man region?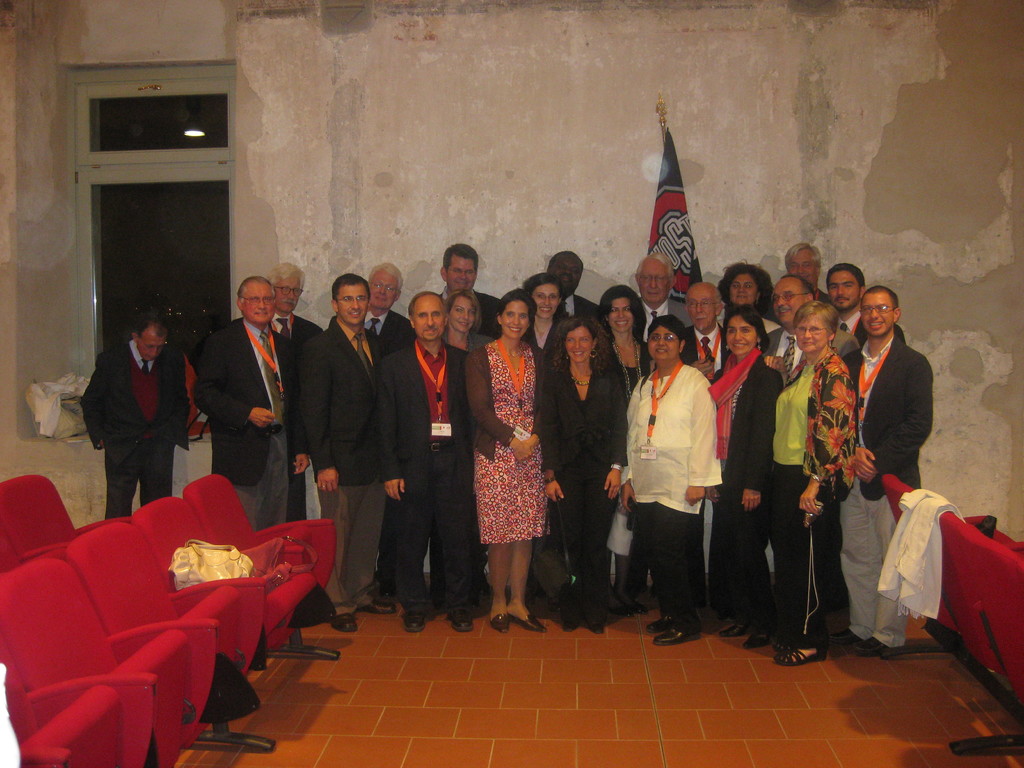
<box>362,257,413,349</box>
